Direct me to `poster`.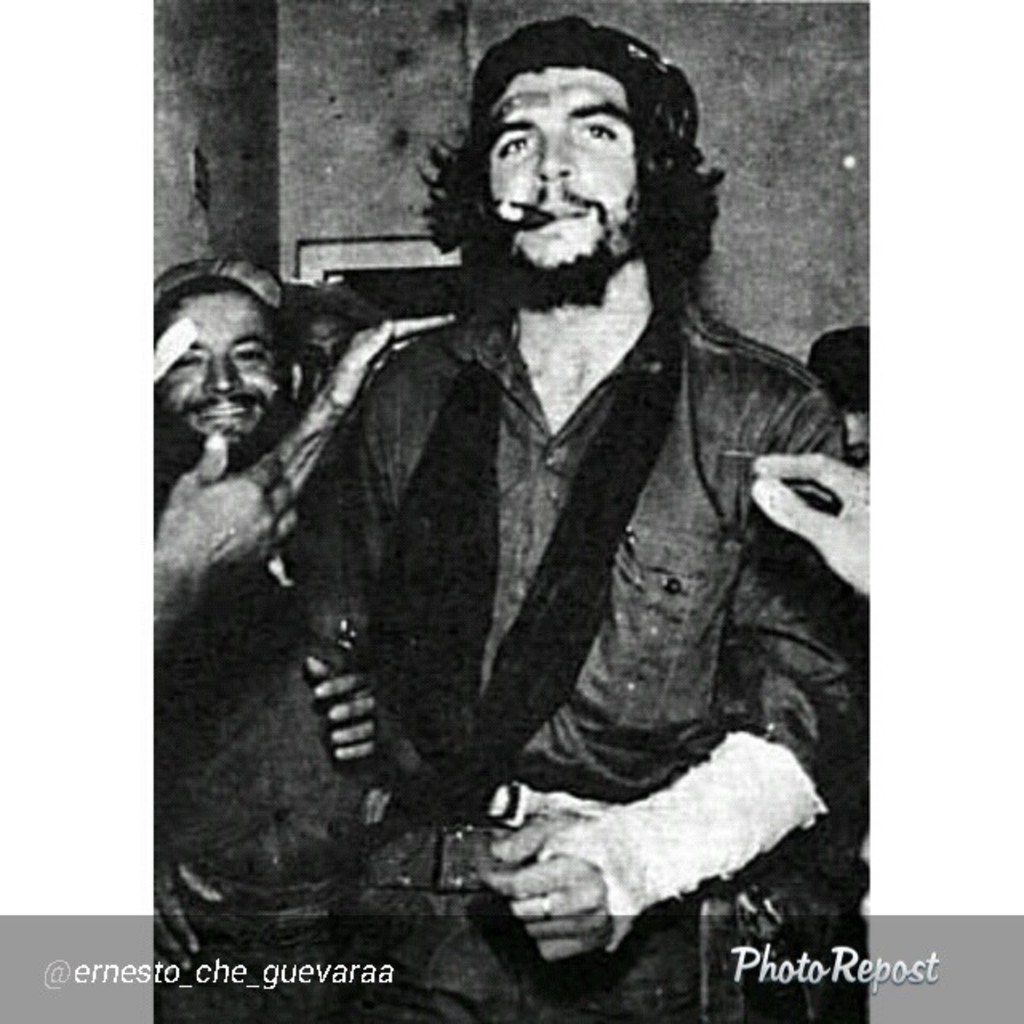
Direction: crop(0, 0, 1021, 1022).
